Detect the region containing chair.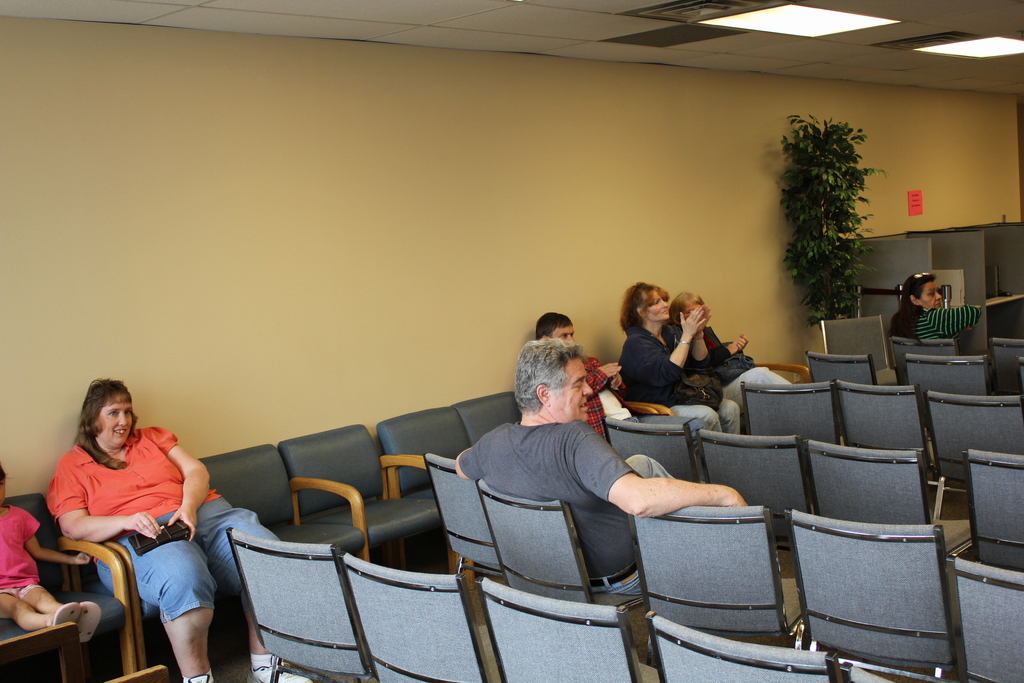
box=[474, 477, 641, 611].
